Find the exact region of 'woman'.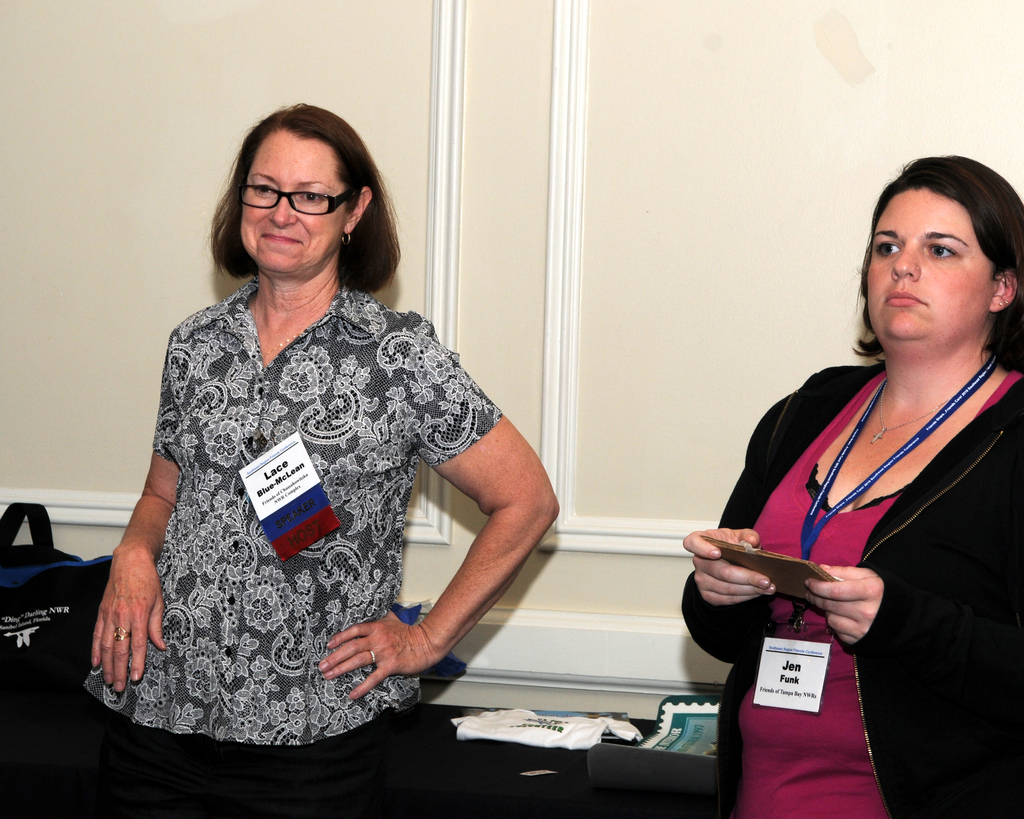
Exact region: pyautogui.locateOnScreen(692, 152, 1021, 779).
